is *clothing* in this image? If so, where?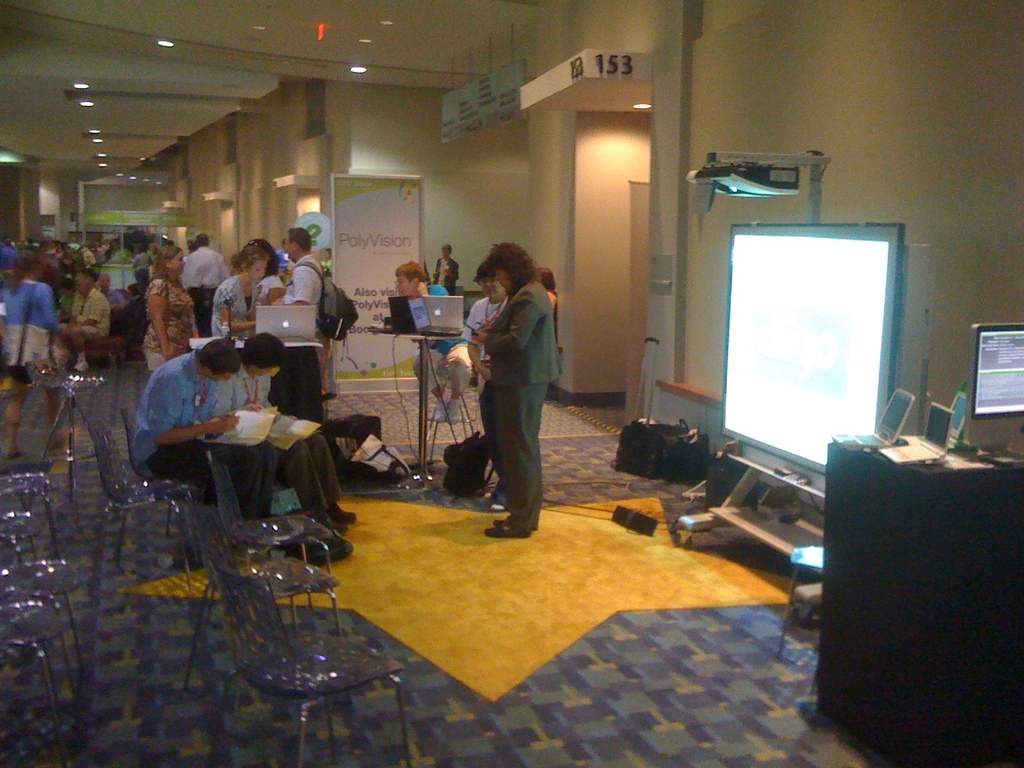
Yes, at 12,280,57,388.
